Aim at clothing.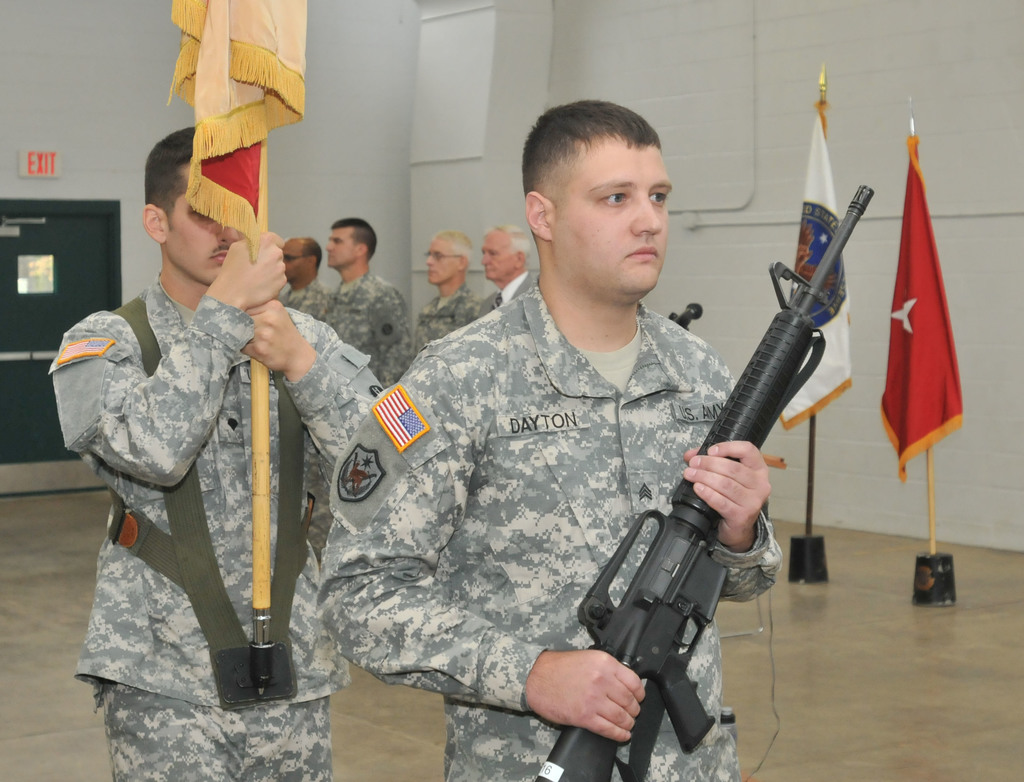
Aimed at {"x1": 279, "y1": 272, "x2": 328, "y2": 315}.
